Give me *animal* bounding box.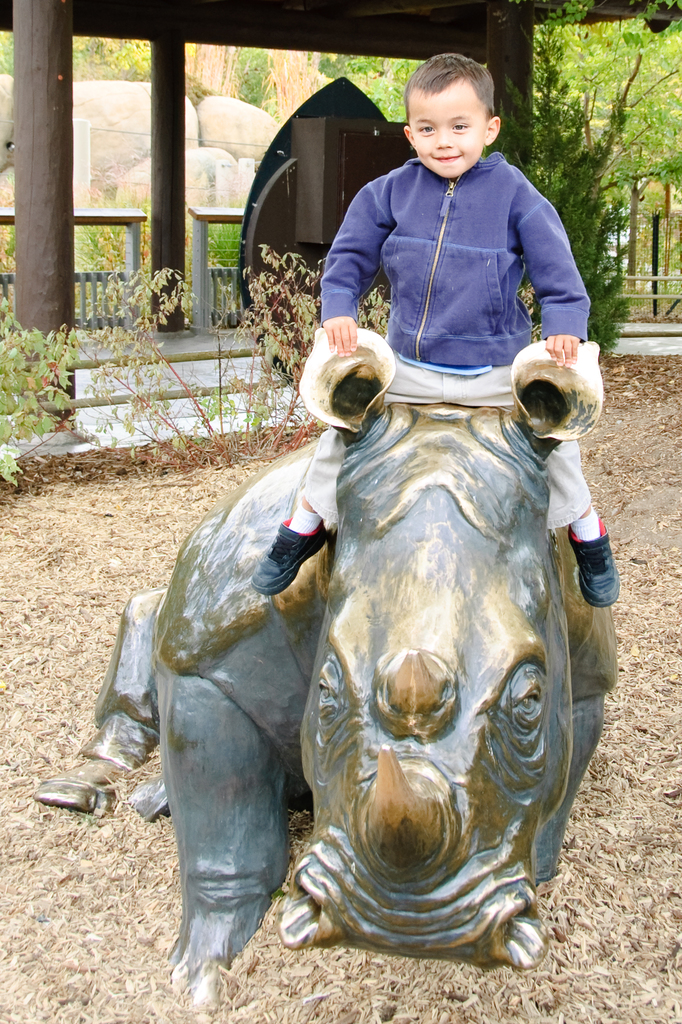
bbox(28, 318, 621, 1023).
